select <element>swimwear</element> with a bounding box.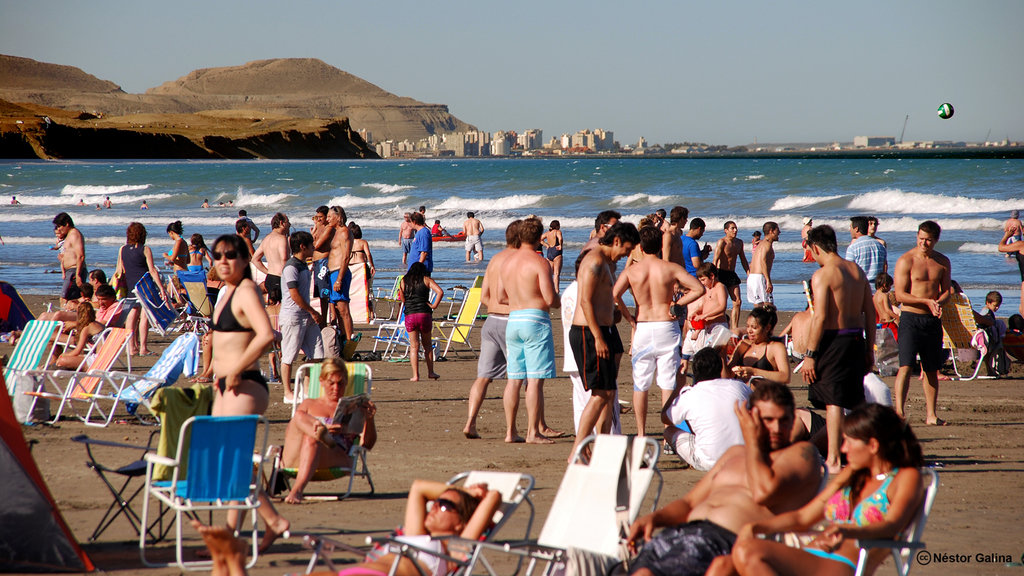
crop(117, 244, 158, 296).
